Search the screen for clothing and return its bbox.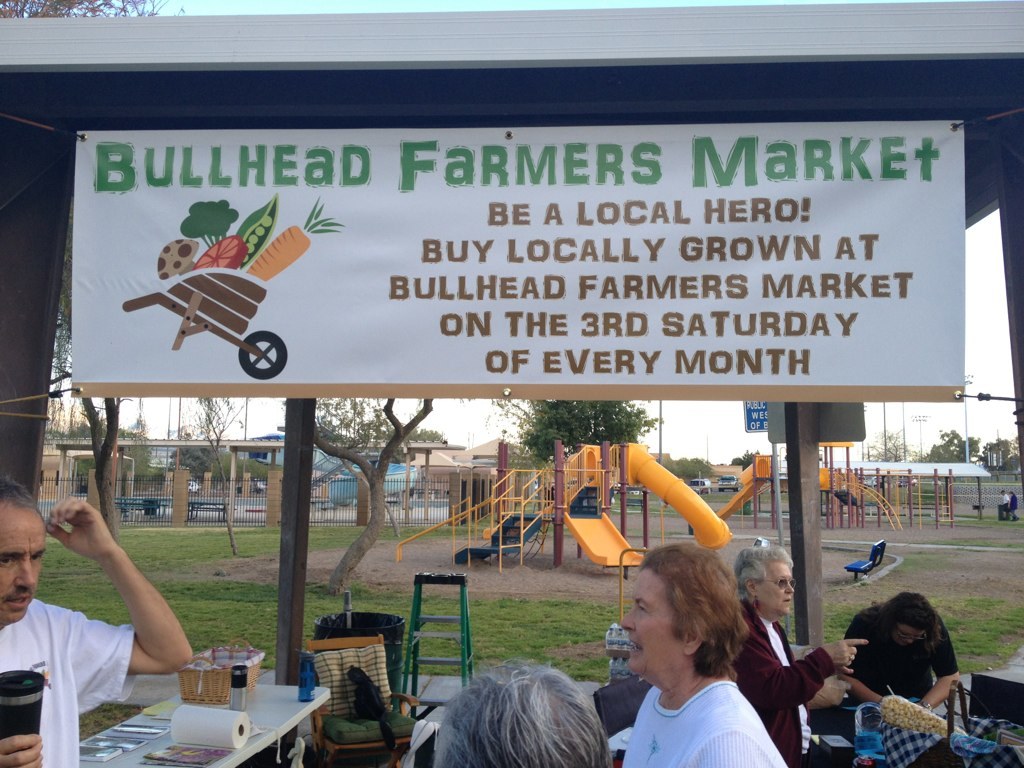
Found: box=[843, 597, 958, 703].
